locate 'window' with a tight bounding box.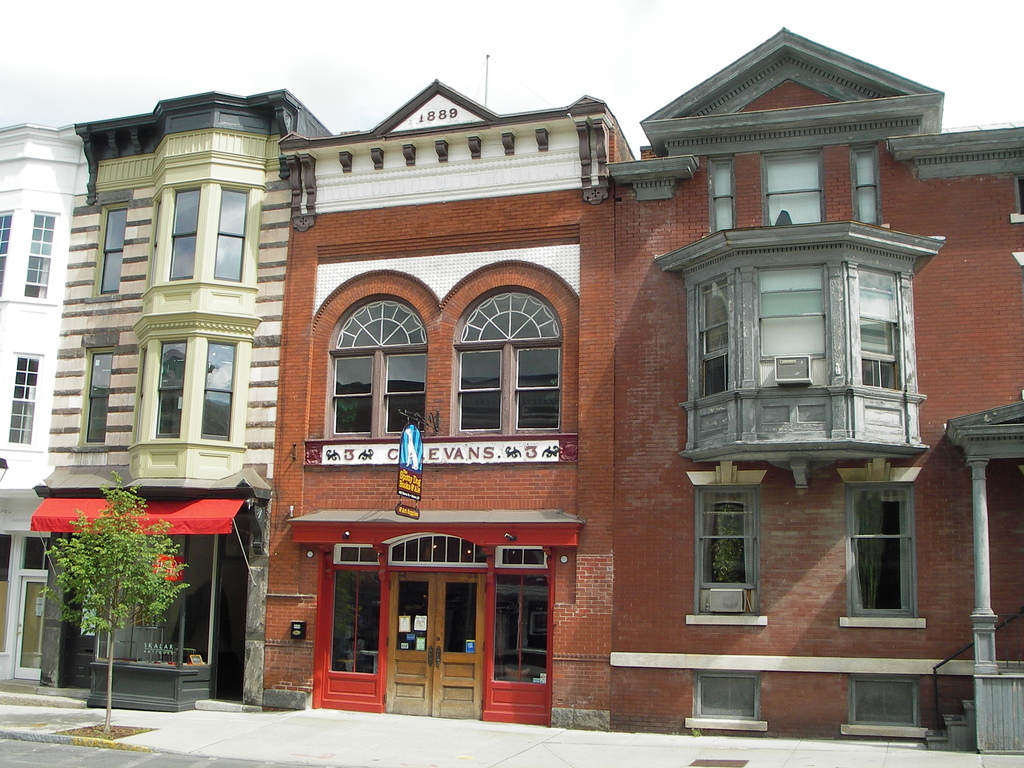
81 348 113 444.
